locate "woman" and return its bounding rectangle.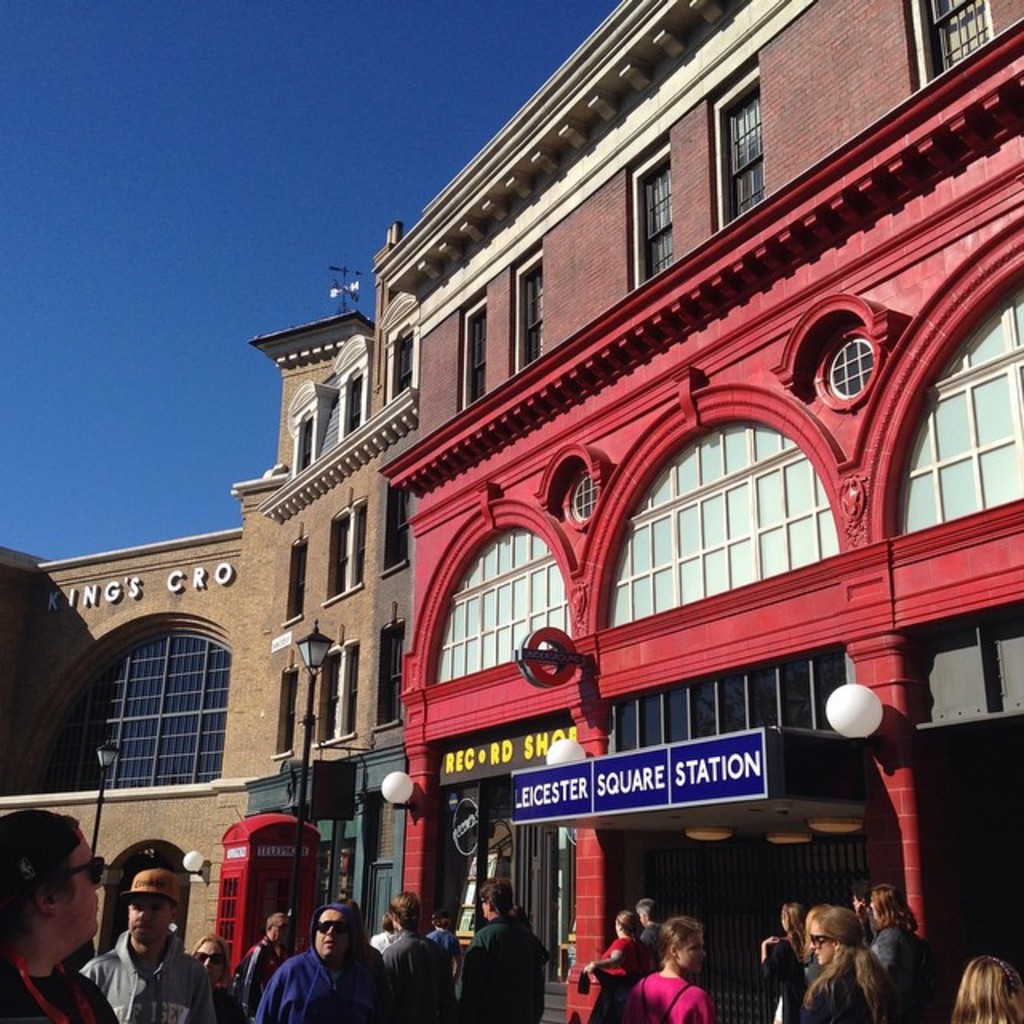
754, 899, 806, 1022.
